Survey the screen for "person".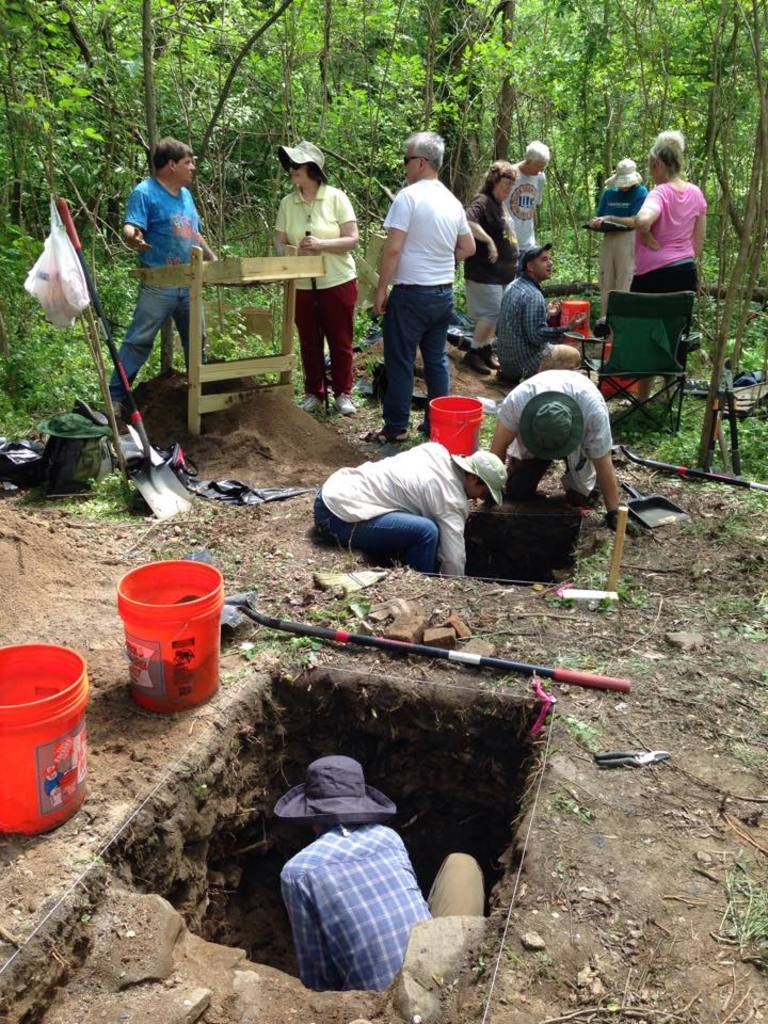
Survey found: <box>270,750,489,986</box>.
